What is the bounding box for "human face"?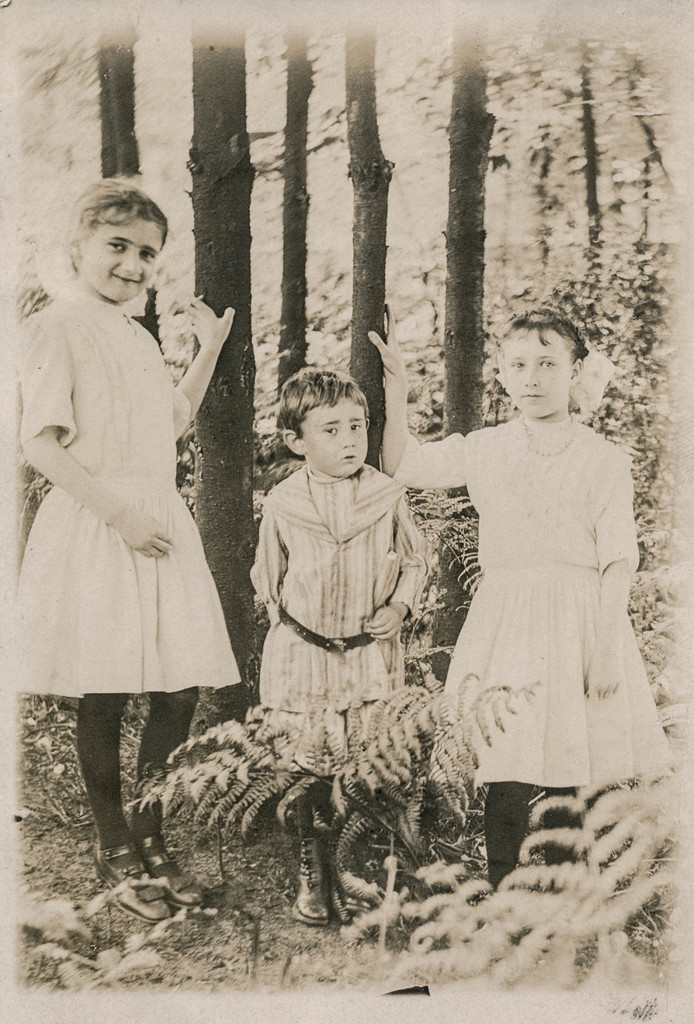
(76,204,162,302).
